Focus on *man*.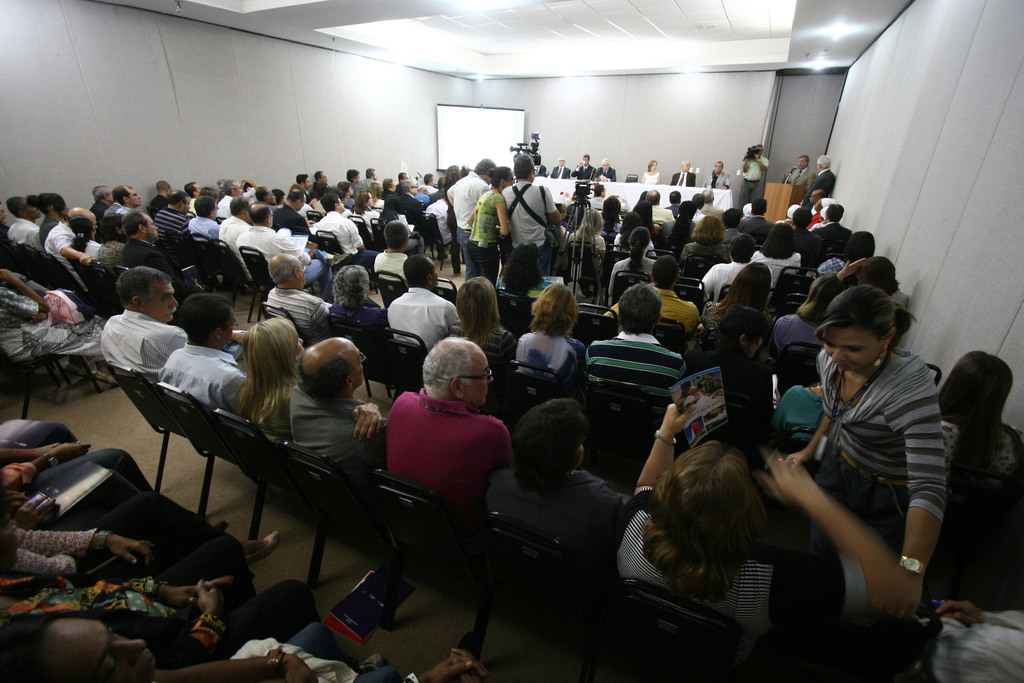
Focused at 121,208,191,284.
